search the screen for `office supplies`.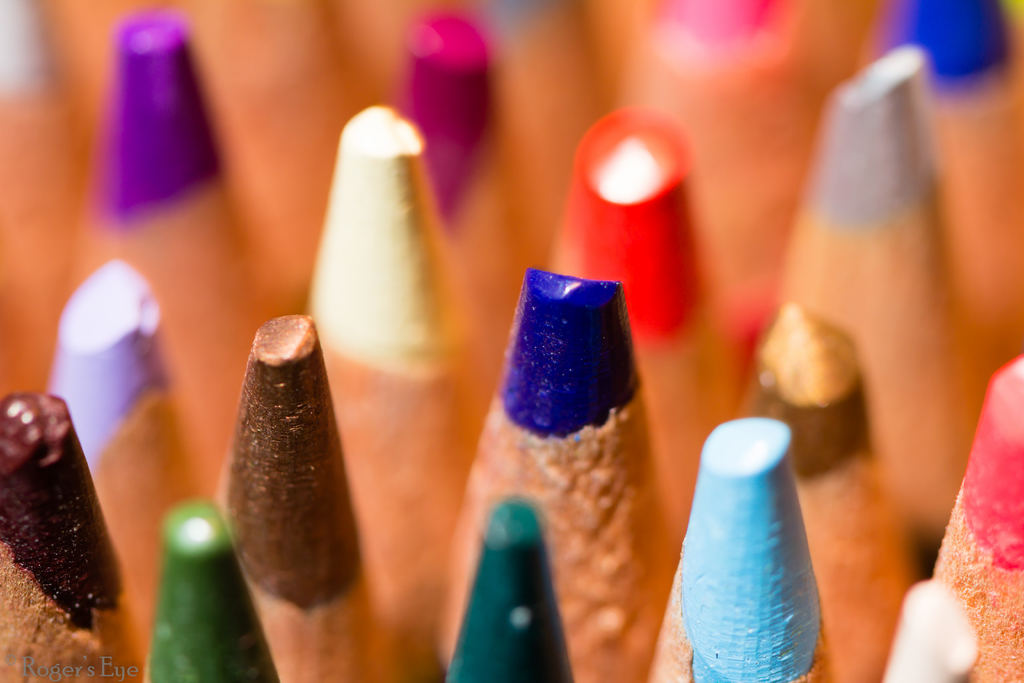
Found at [left=219, top=308, right=383, bottom=682].
